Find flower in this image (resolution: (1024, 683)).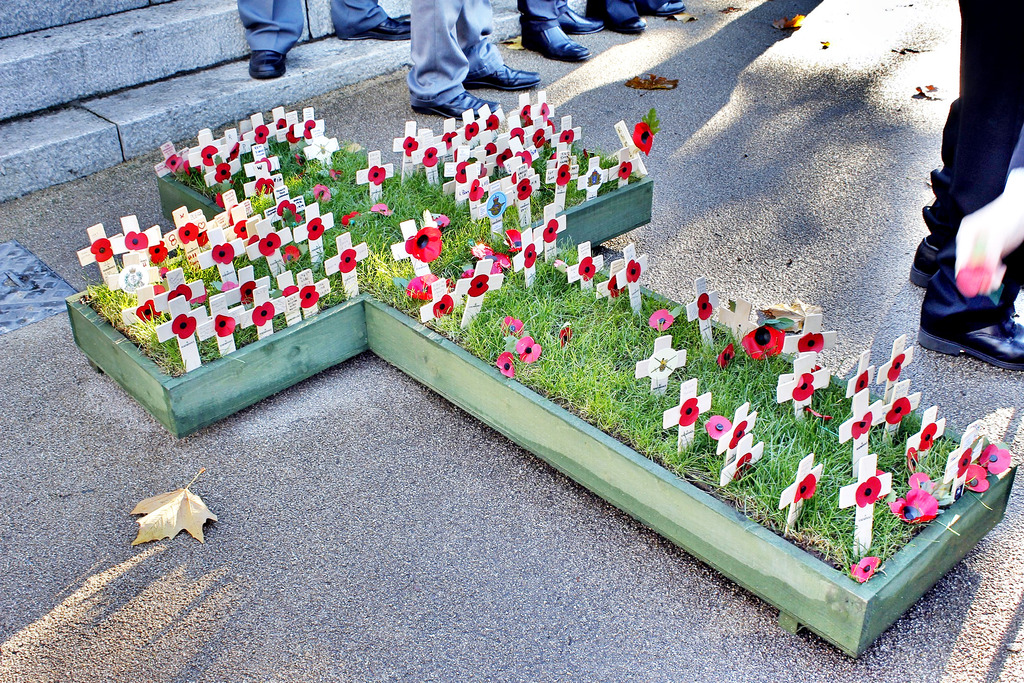
bbox=(797, 331, 824, 352).
